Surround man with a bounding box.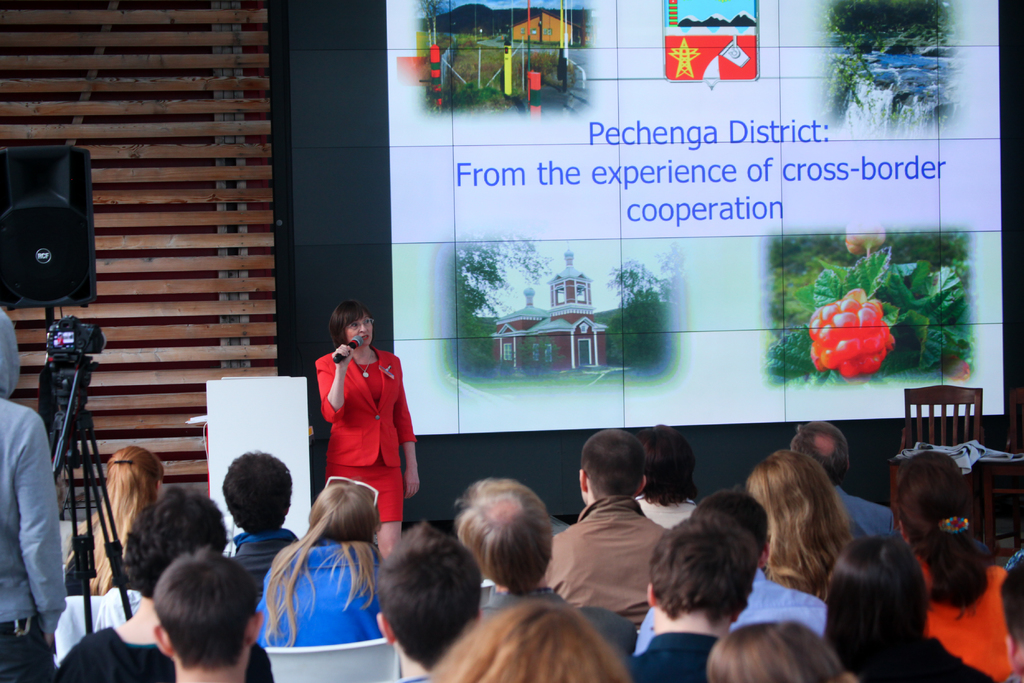
<box>444,478,636,663</box>.
